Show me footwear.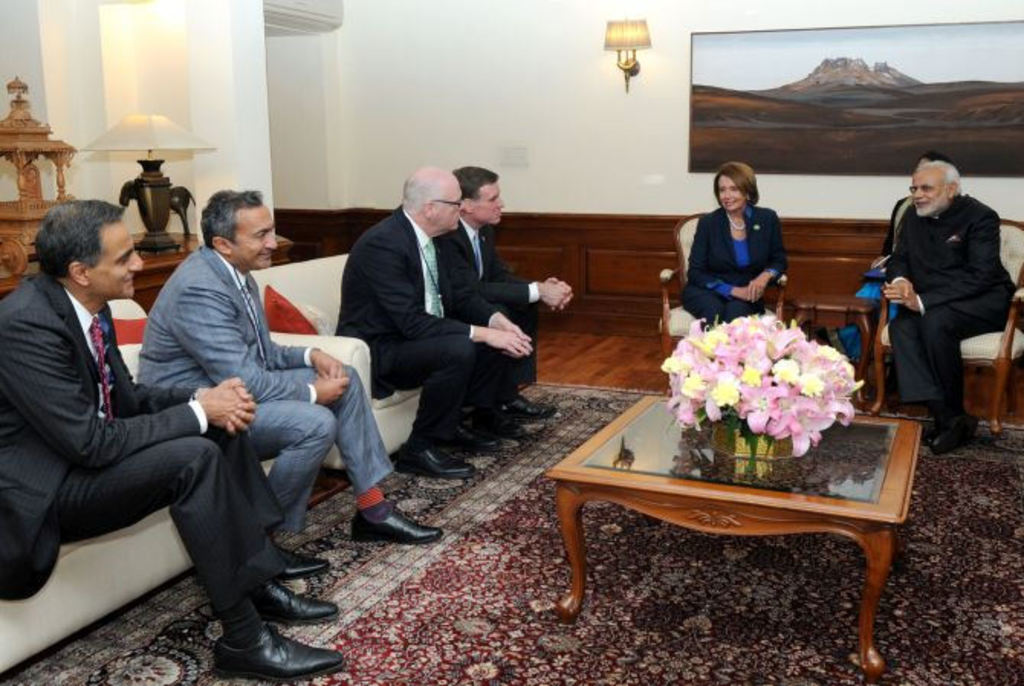
footwear is here: BBox(394, 440, 480, 480).
